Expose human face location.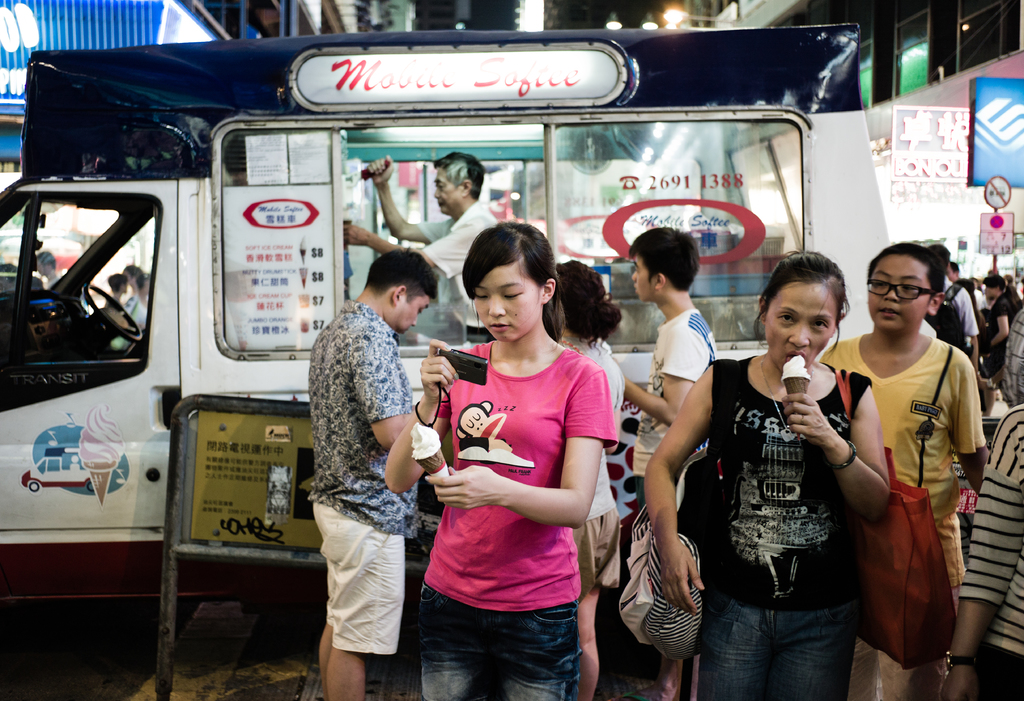
Exposed at left=476, top=259, right=541, bottom=338.
